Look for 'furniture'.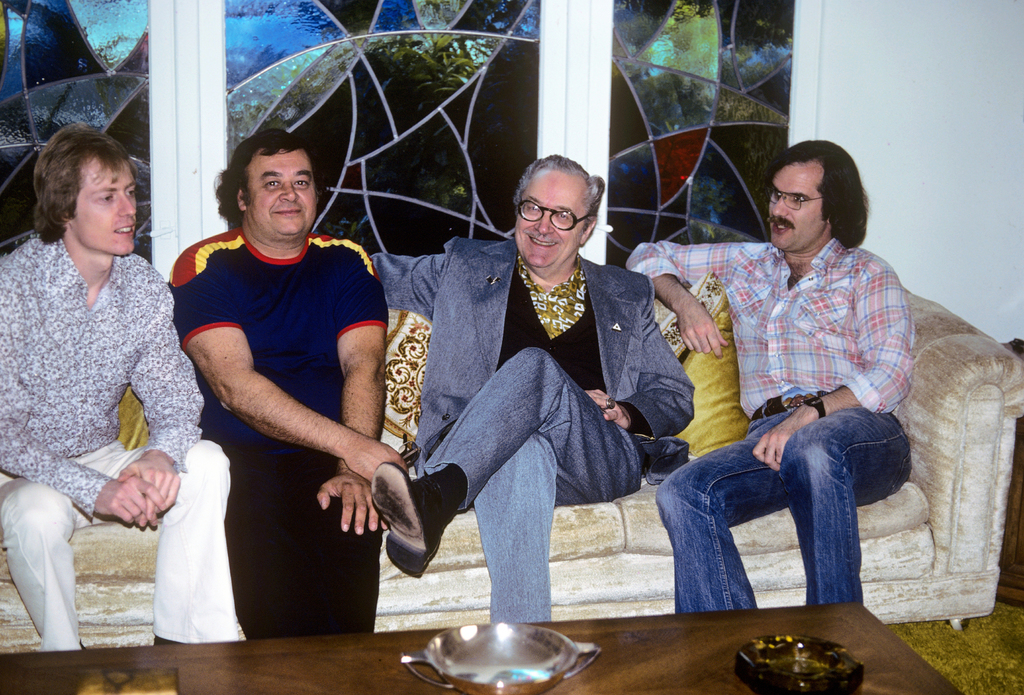
Found: 171,598,963,694.
